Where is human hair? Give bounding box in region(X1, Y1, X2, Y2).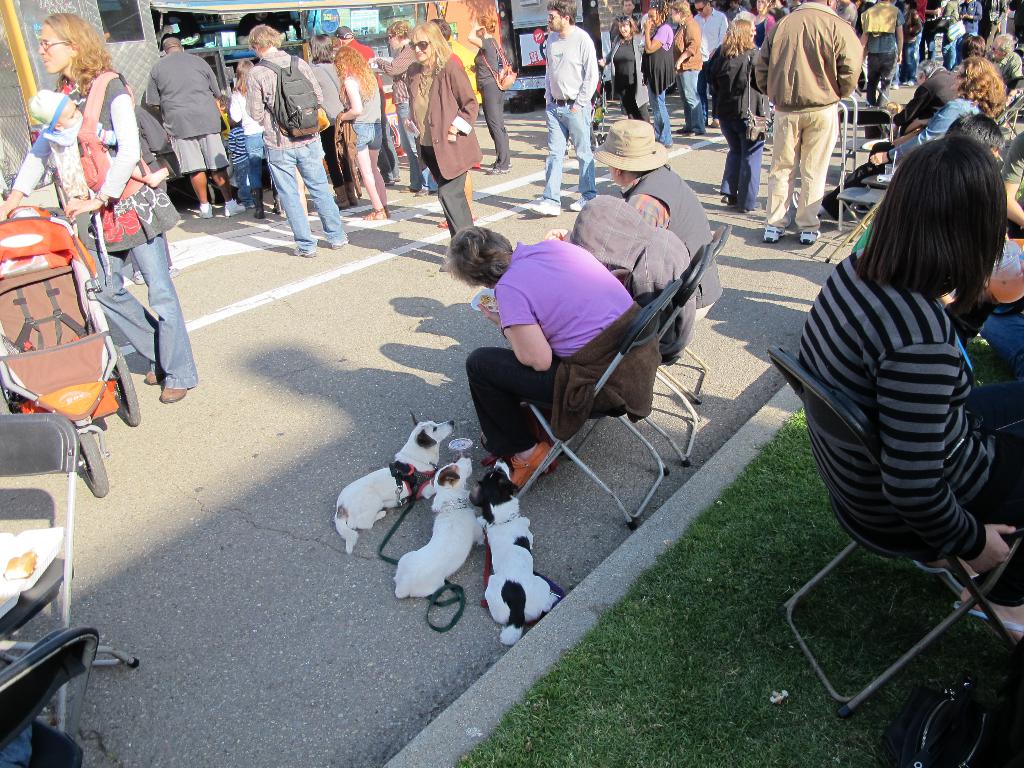
region(913, 58, 944, 78).
